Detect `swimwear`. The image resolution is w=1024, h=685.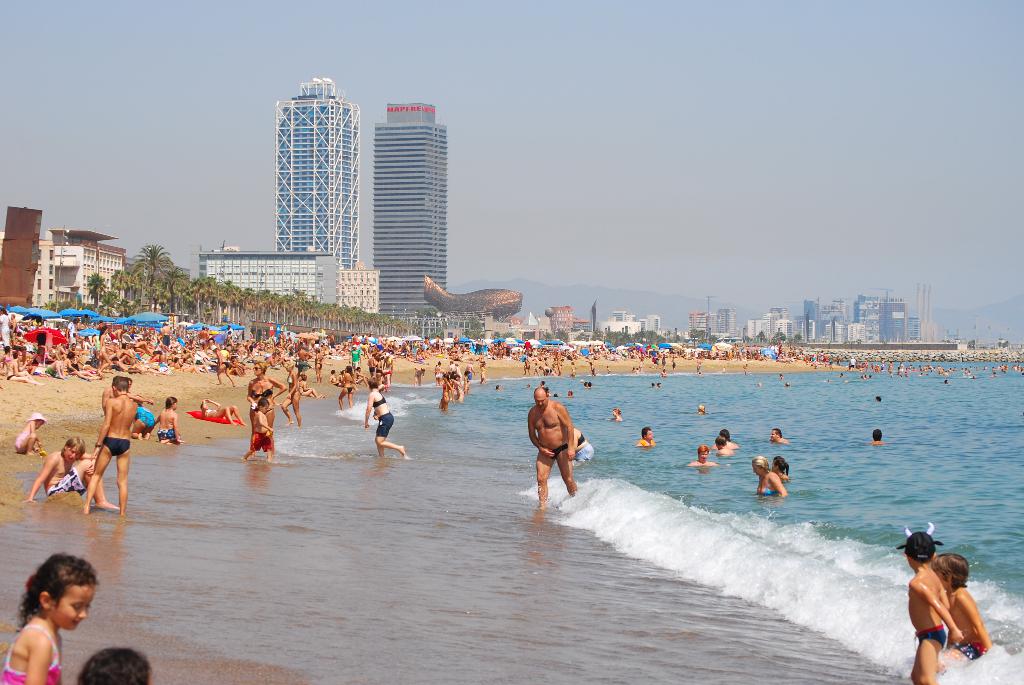
(x1=369, y1=388, x2=386, y2=406).
